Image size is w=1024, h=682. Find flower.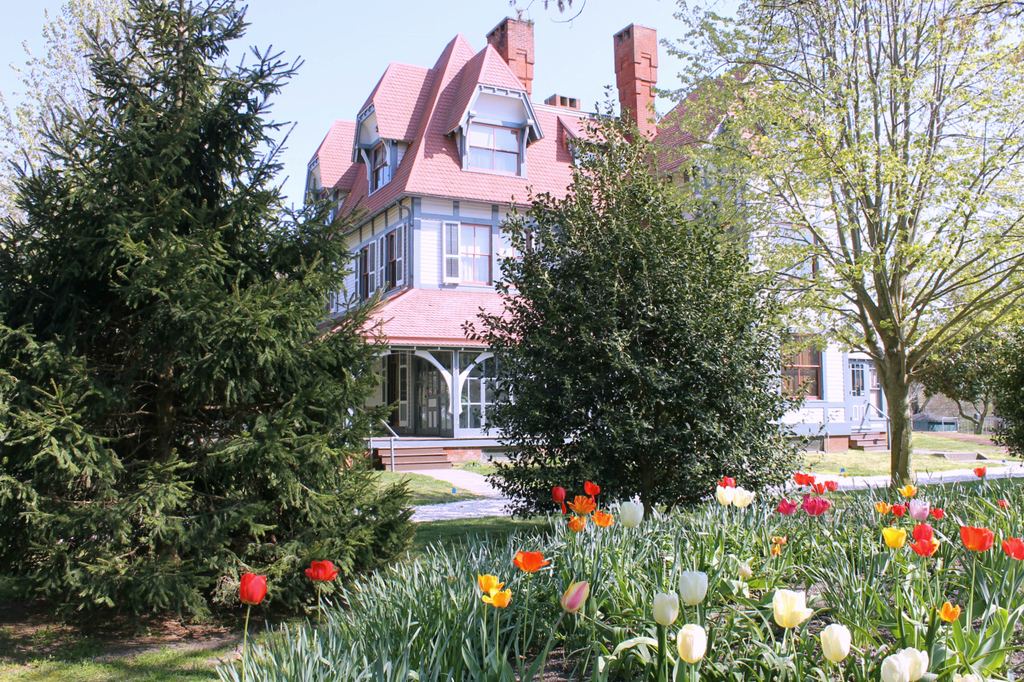
crop(811, 482, 824, 491).
